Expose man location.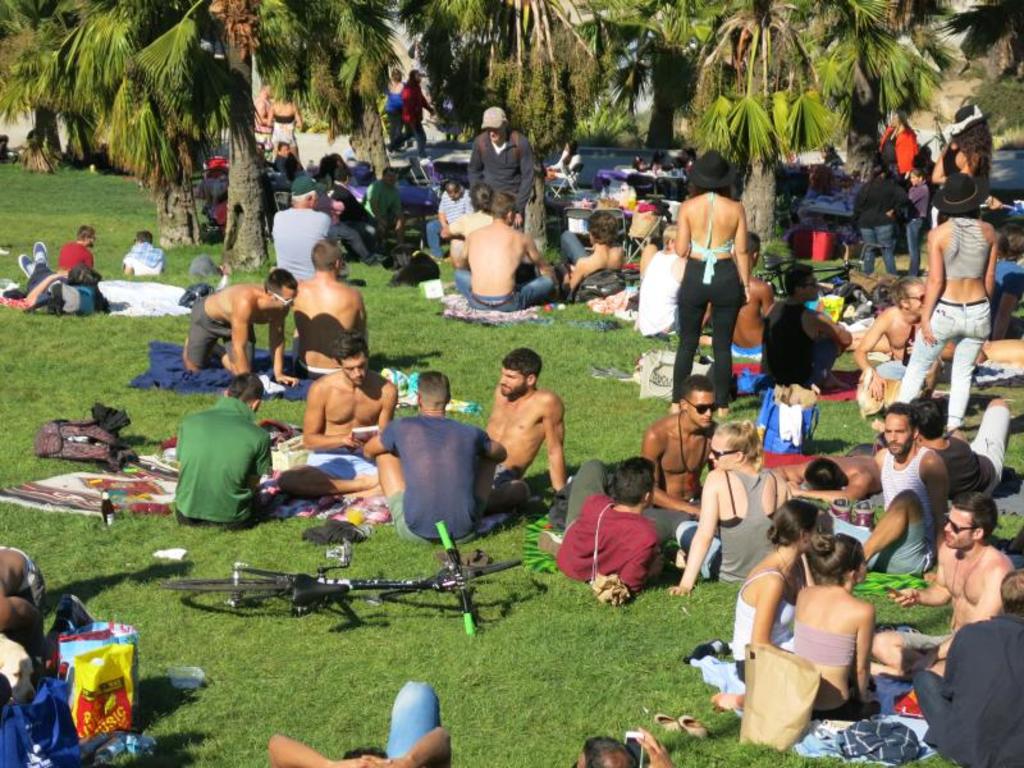
Exposed at (x1=810, y1=401, x2=951, y2=576).
